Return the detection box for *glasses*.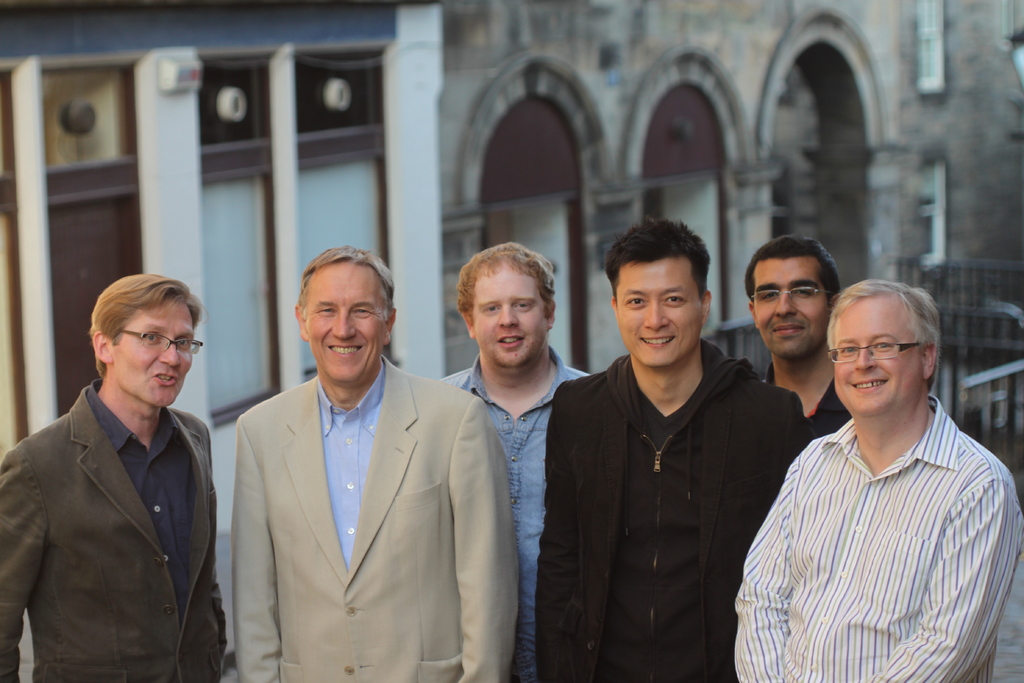
bbox(828, 338, 929, 372).
